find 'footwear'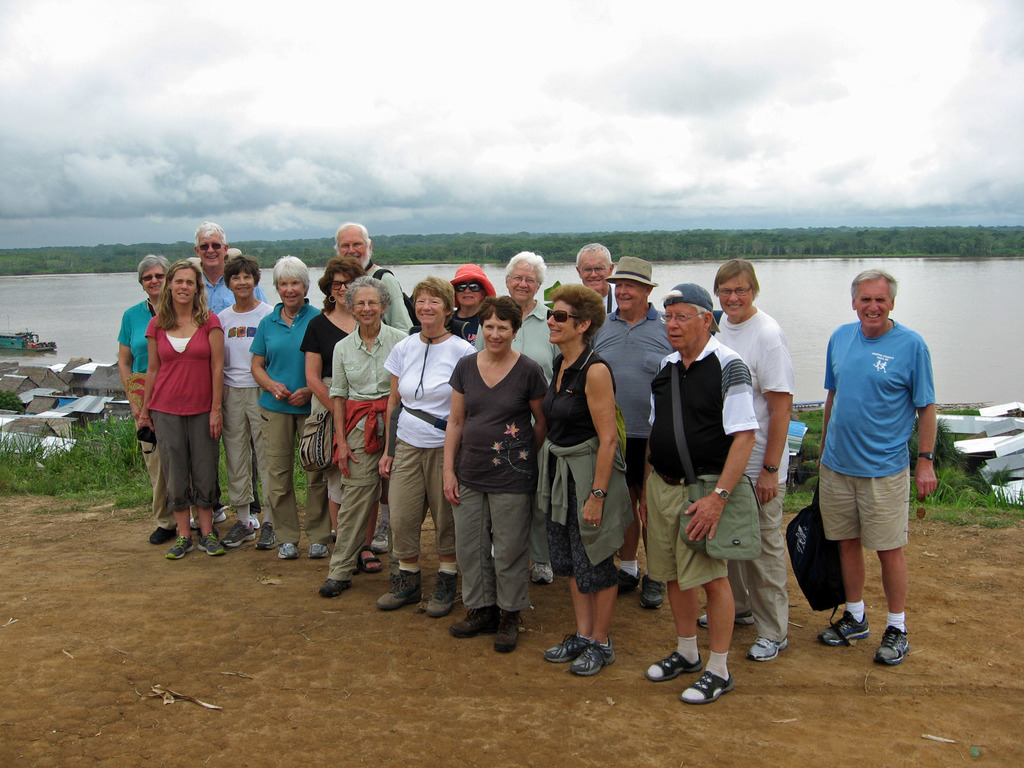
(x1=277, y1=541, x2=297, y2=561)
